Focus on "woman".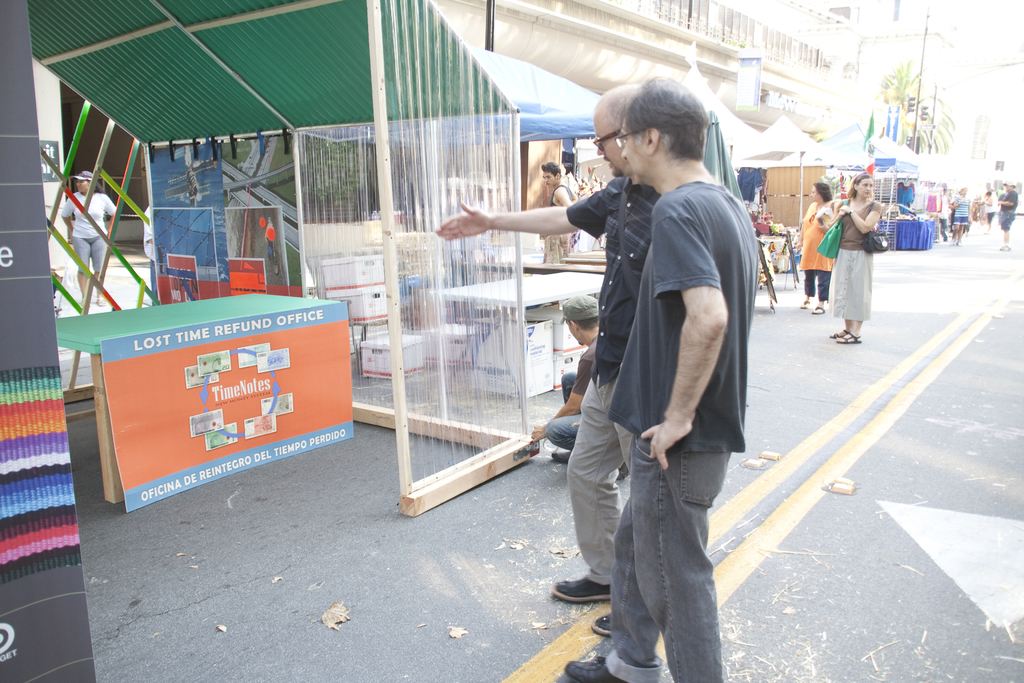
Focused at <bbox>790, 171, 845, 310</bbox>.
